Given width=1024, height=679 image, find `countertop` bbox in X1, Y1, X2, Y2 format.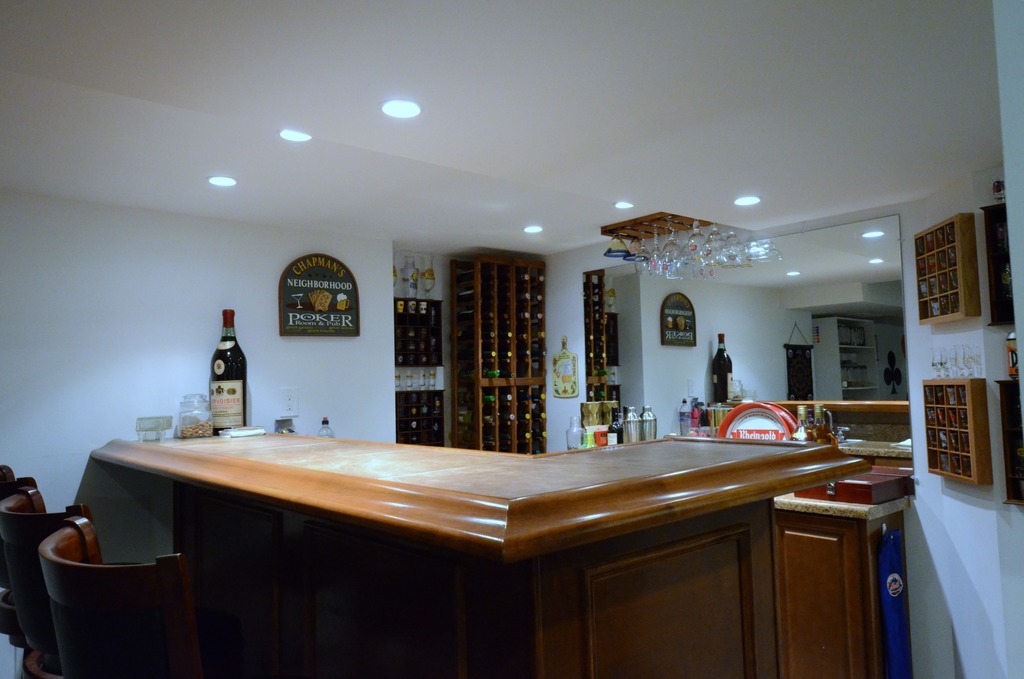
838, 438, 911, 459.
